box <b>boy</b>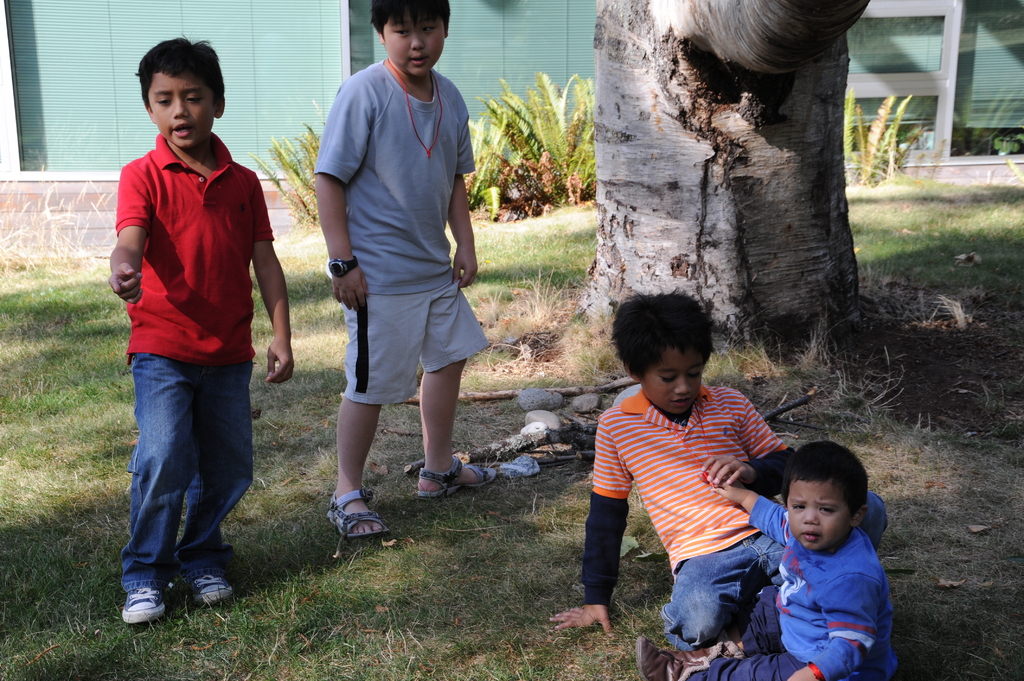
select_region(309, 0, 502, 540)
